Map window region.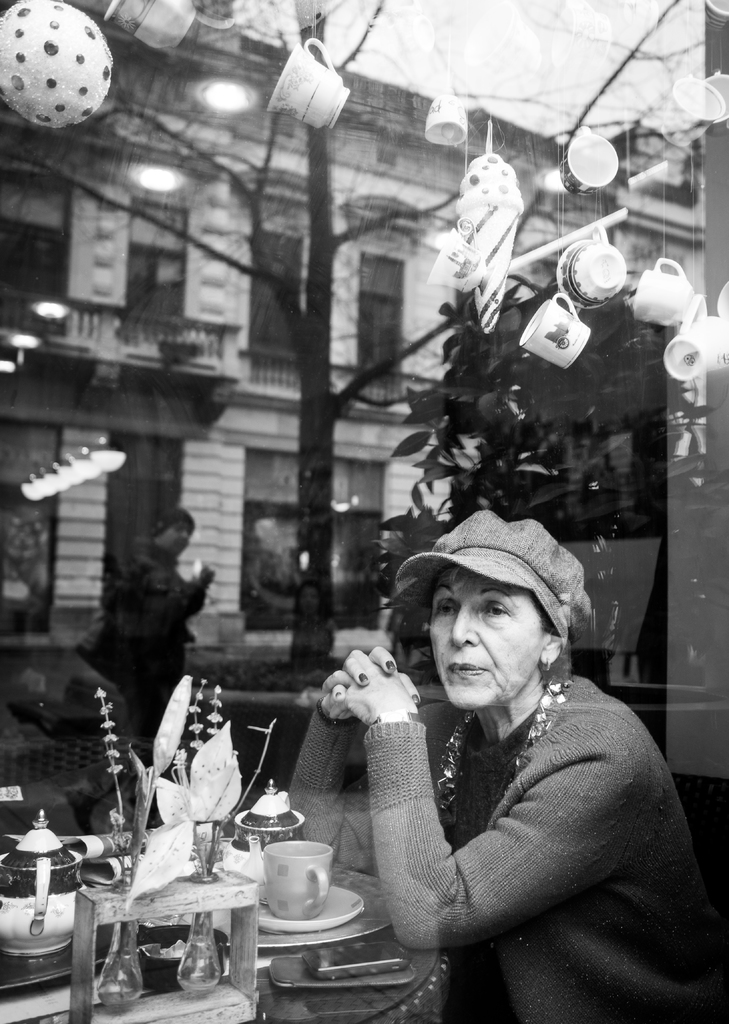
Mapped to 0,173,67,339.
